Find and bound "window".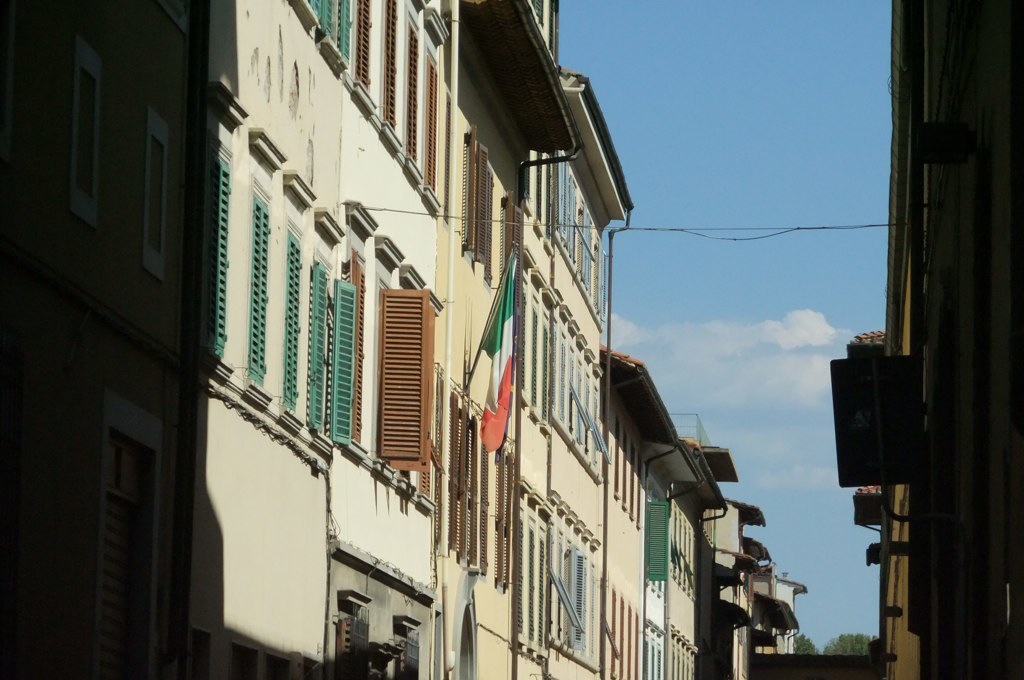
Bound: (400,17,422,187).
